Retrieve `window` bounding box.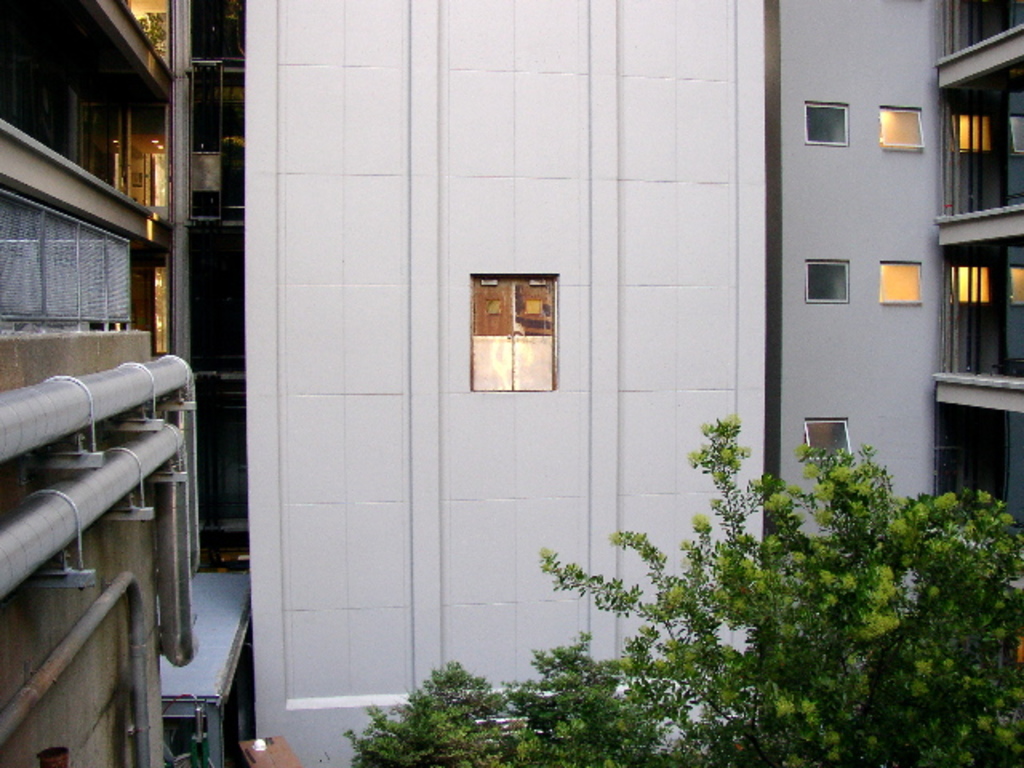
Bounding box: bbox=(875, 106, 930, 155).
